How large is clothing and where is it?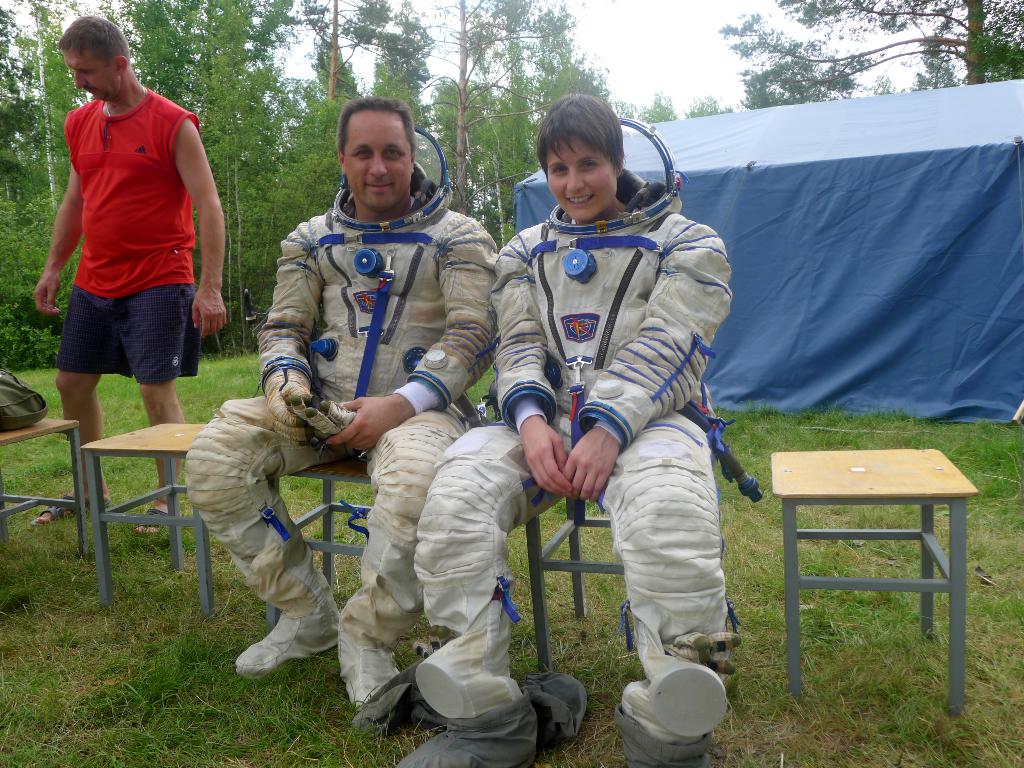
Bounding box: {"left": 56, "top": 52, "right": 207, "bottom": 392}.
